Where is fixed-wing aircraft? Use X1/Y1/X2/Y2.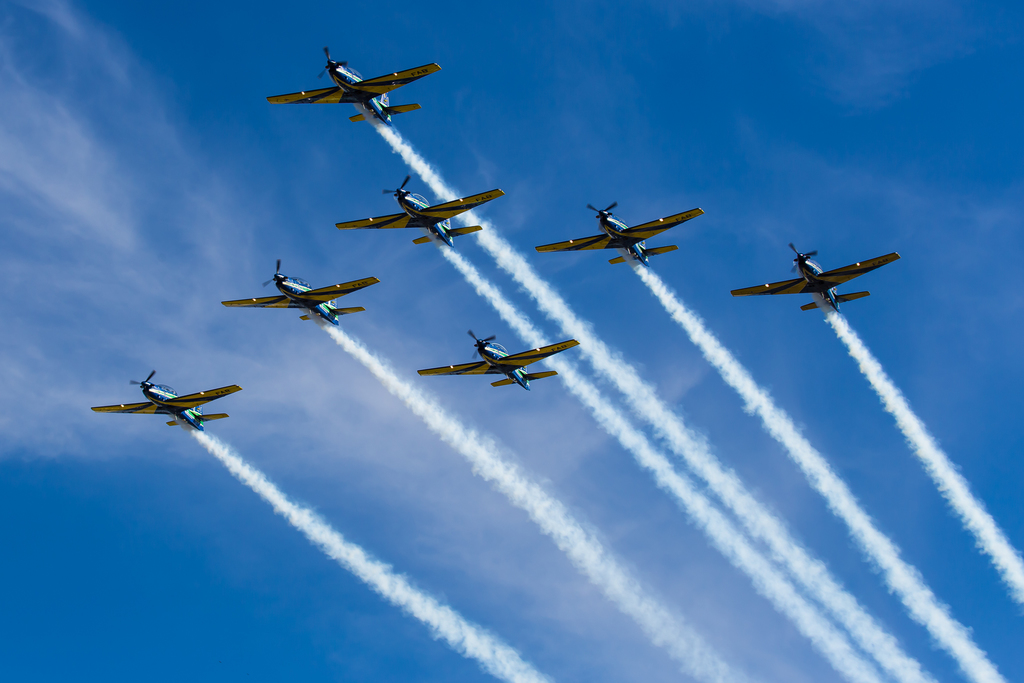
221/261/380/326.
